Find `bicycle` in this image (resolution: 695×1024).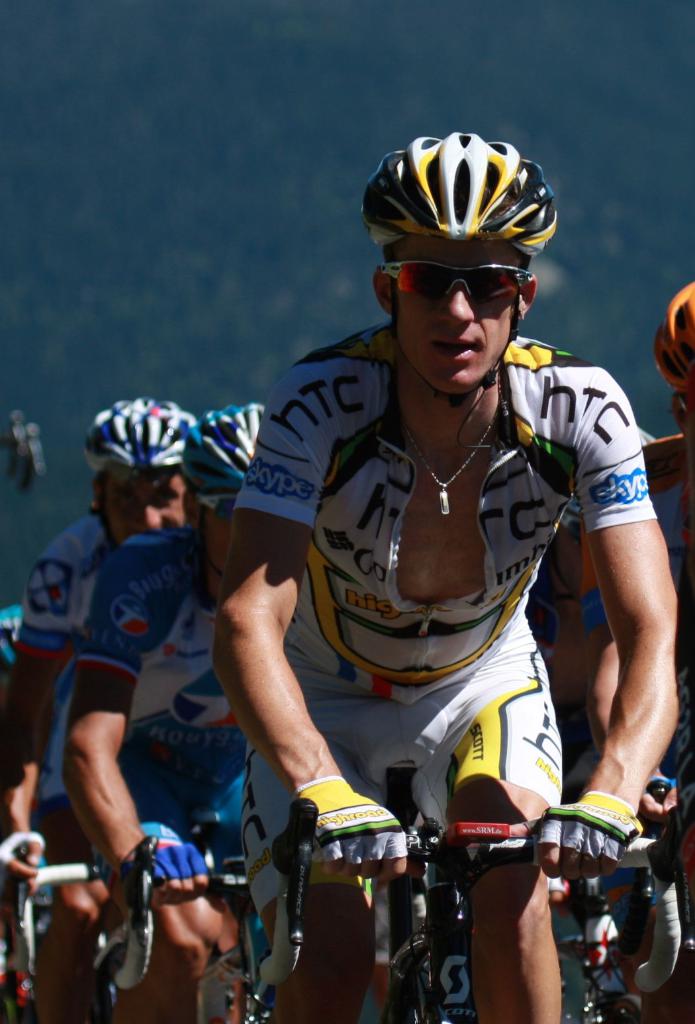
280 828 545 1023.
